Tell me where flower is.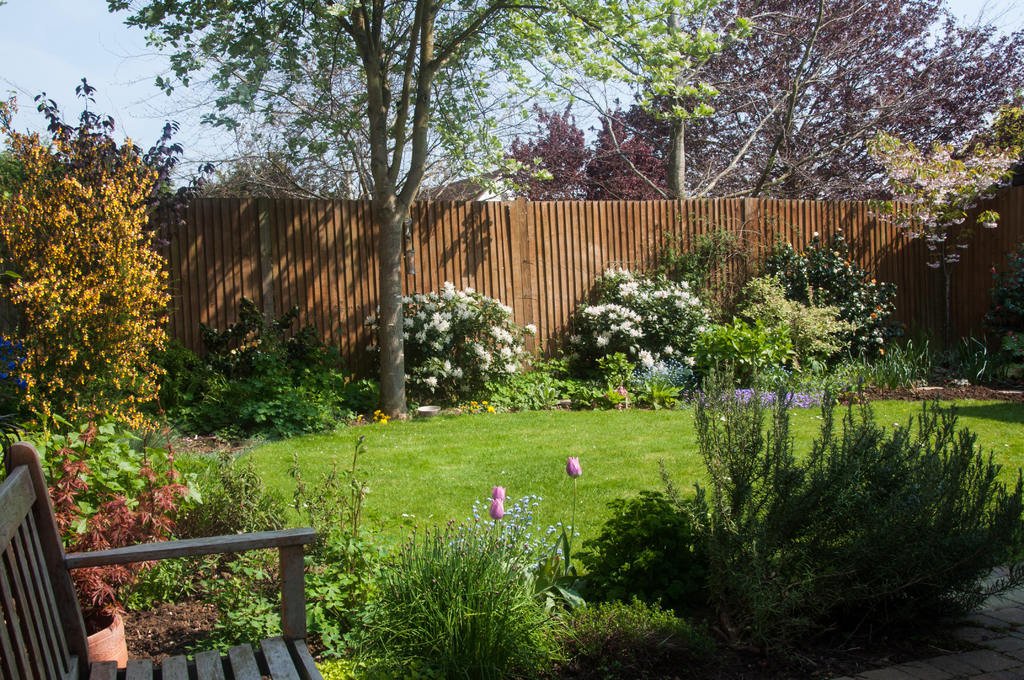
flower is at 357 401 388 428.
